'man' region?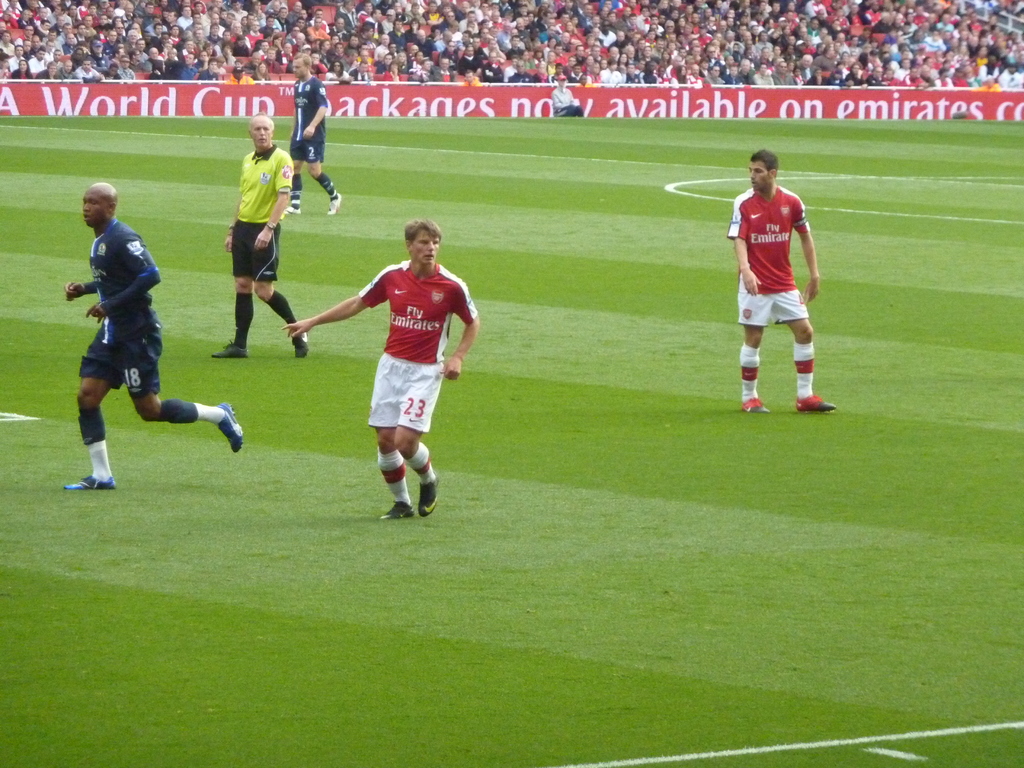
(284, 49, 344, 214)
